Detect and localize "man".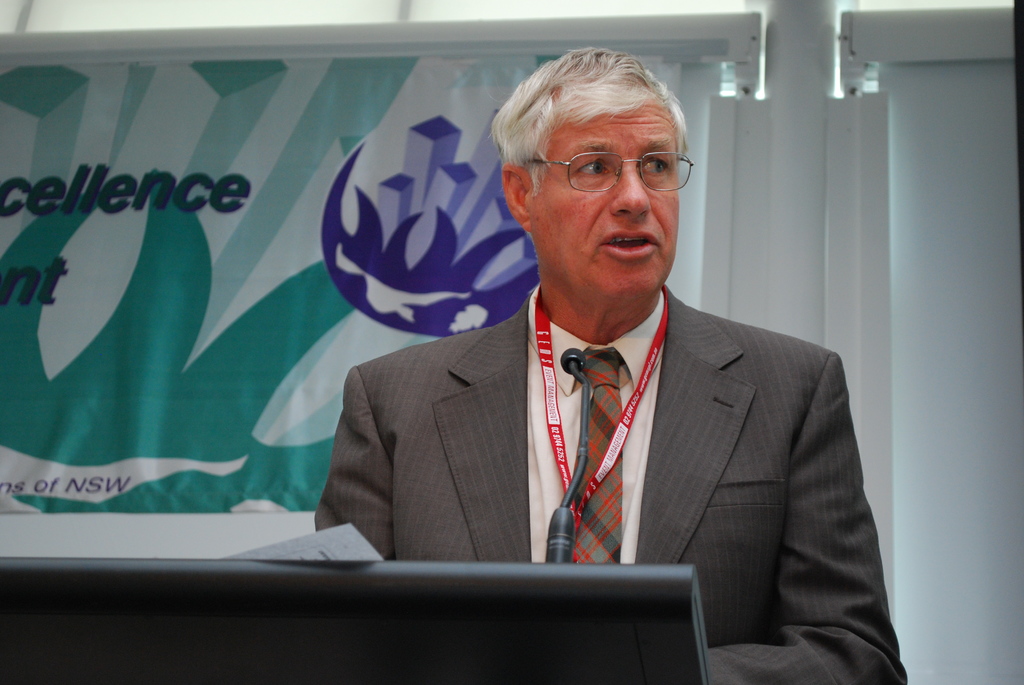
Localized at {"x1": 315, "y1": 49, "x2": 909, "y2": 684}.
